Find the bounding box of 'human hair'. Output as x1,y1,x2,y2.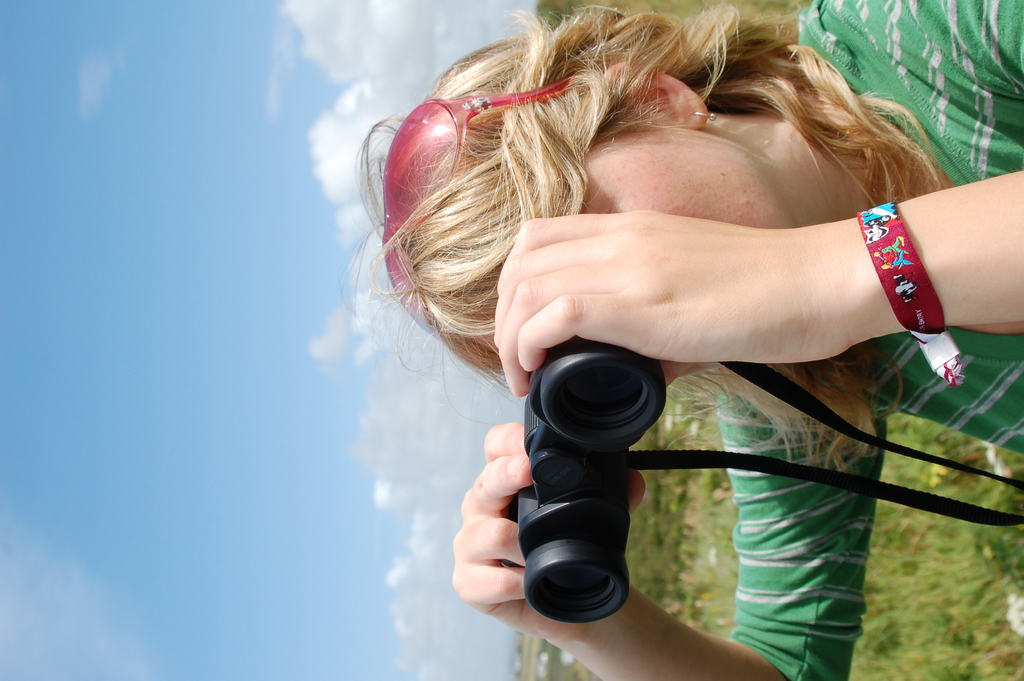
339,5,956,480.
